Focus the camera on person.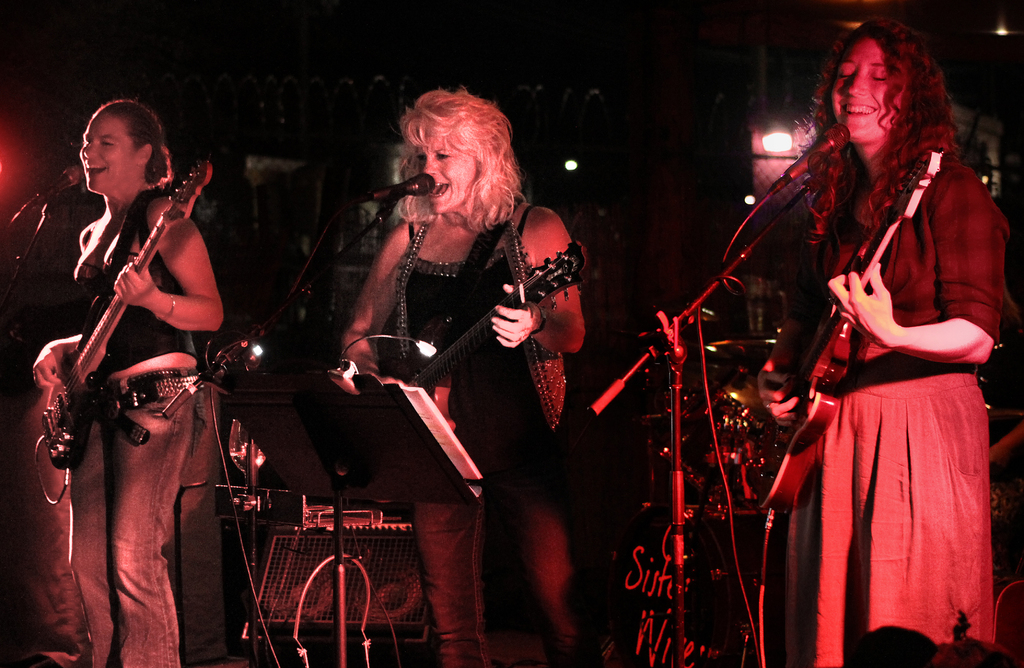
Focus region: (x1=758, y1=17, x2=1009, y2=667).
